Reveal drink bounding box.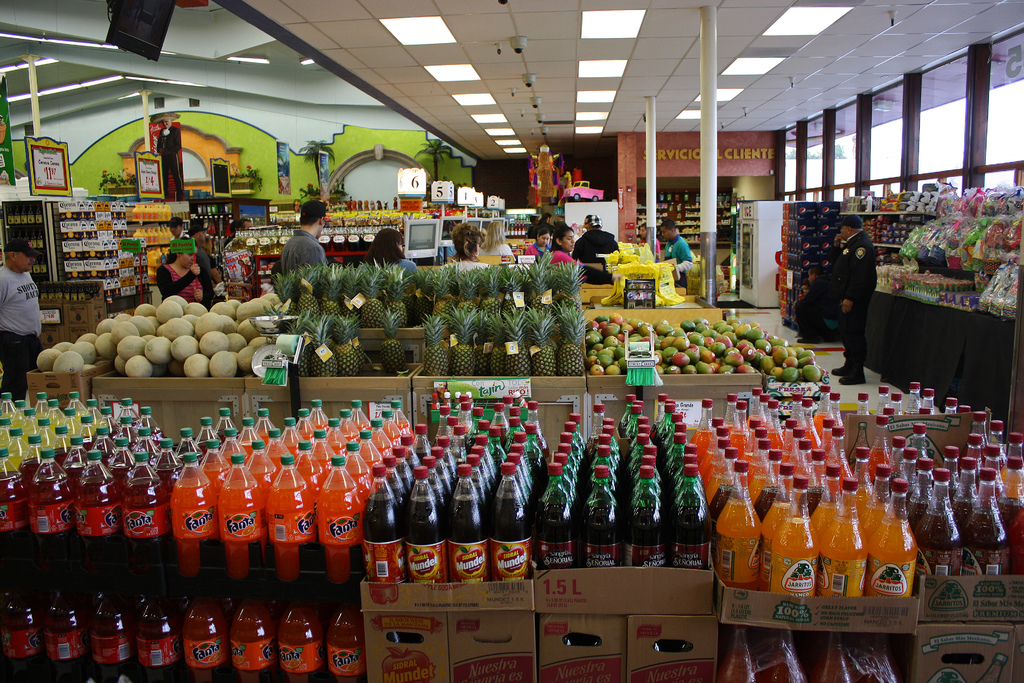
Revealed: BBox(400, 452, 417, 481).
